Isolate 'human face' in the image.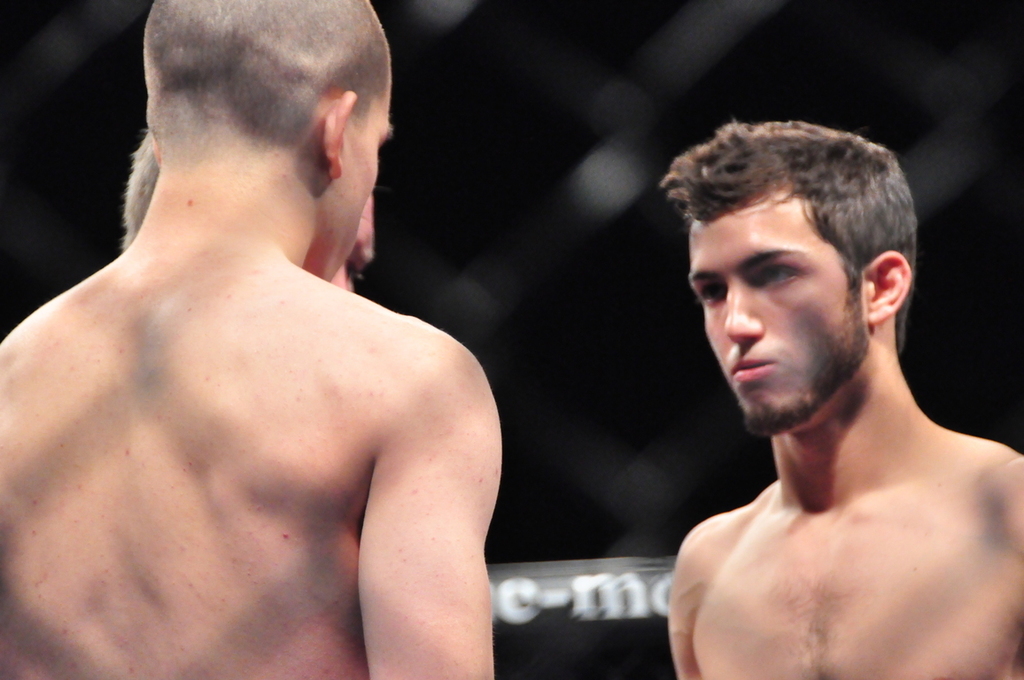
Isolated region: (x1=329, y1=197, x2=379, y2=290).
